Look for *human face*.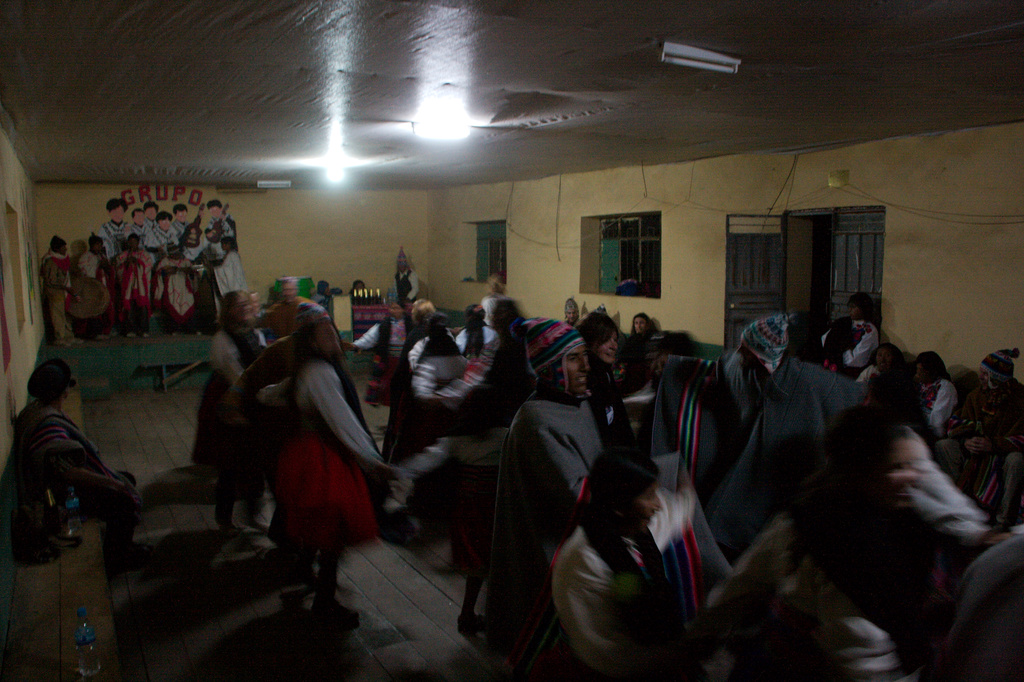
Found: <box>568,346,591,397</box>.
